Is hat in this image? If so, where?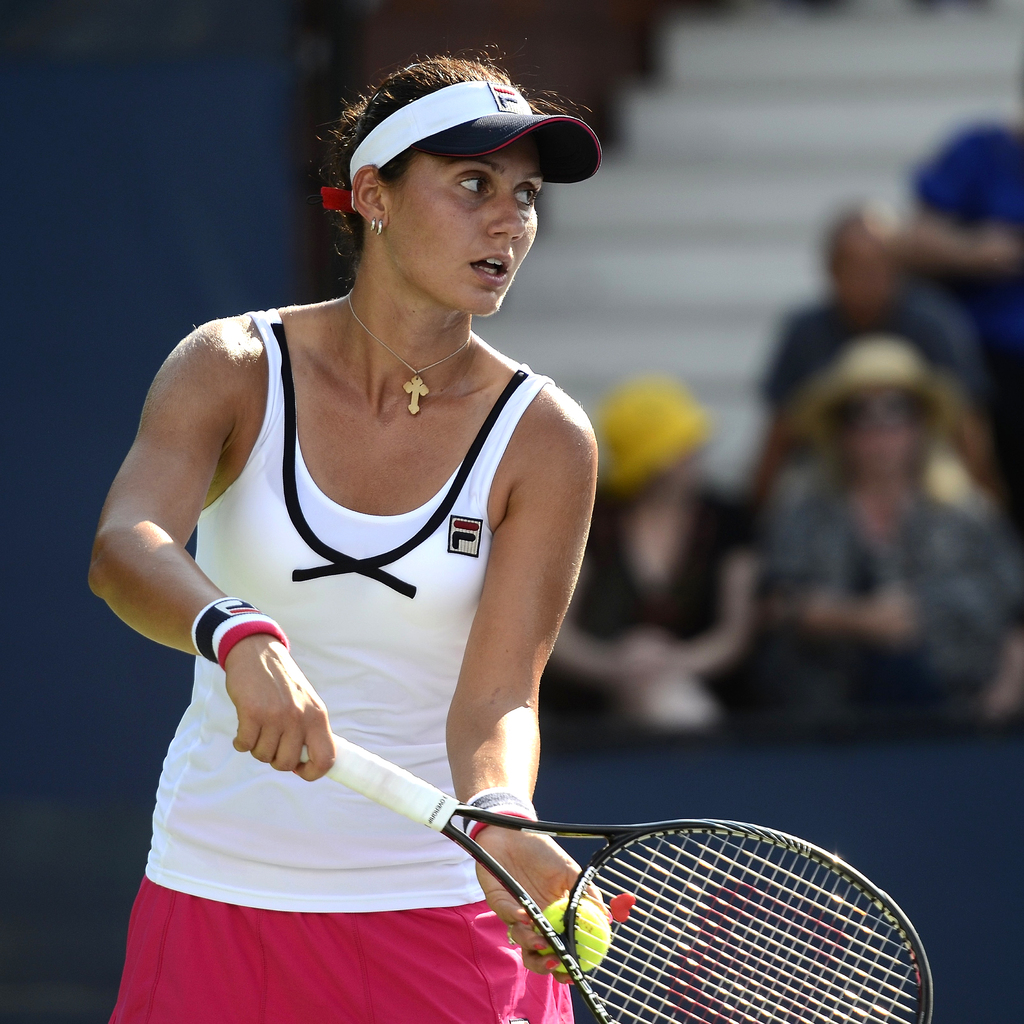
Yes, at (x1=787, y1=340, x2=959, y2=465).
